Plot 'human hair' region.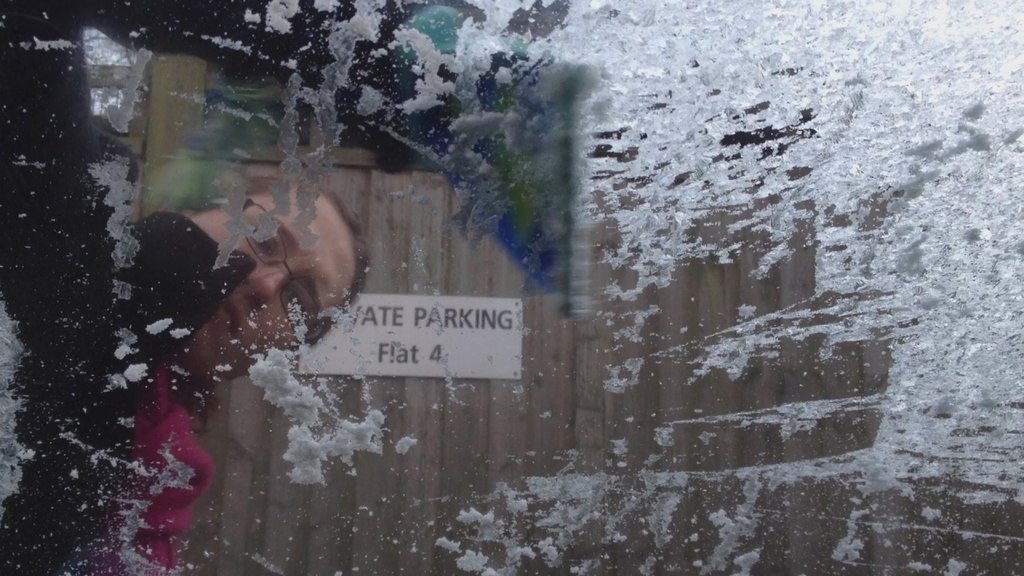
Plotted at rect(218, 167, 373, 344).
